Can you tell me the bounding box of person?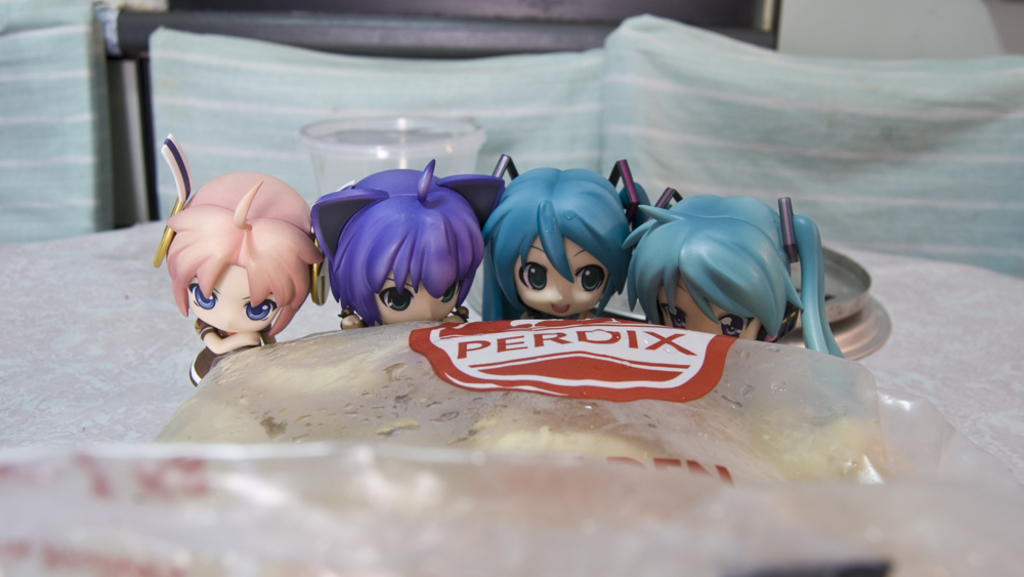
bbox(461, 142, 657, 341).
